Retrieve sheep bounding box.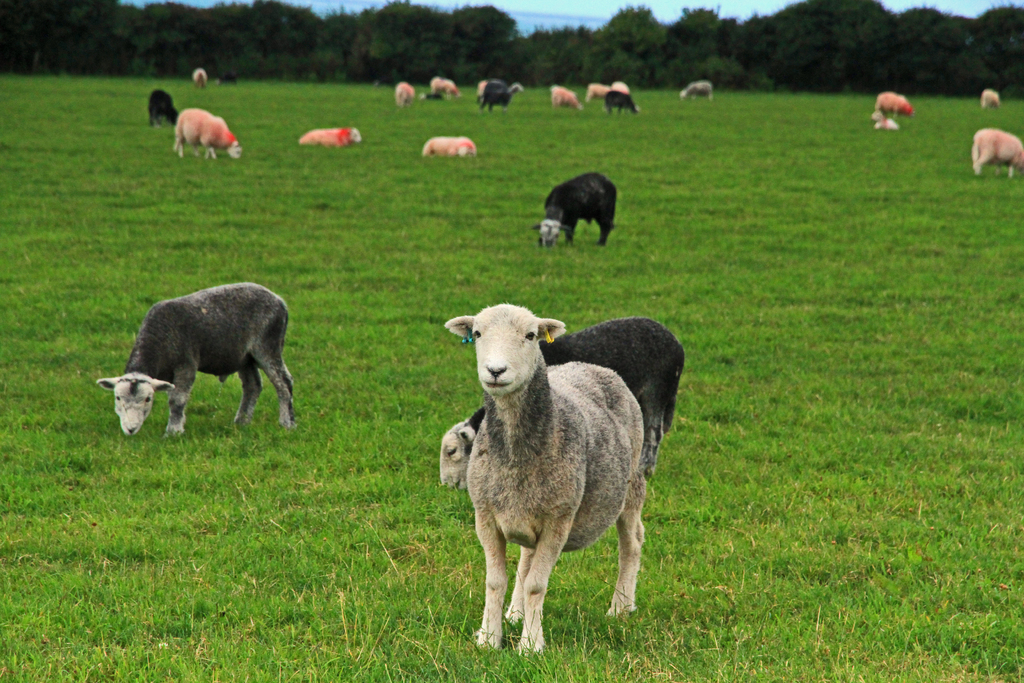
Bounding box: 218,74,236,88.
